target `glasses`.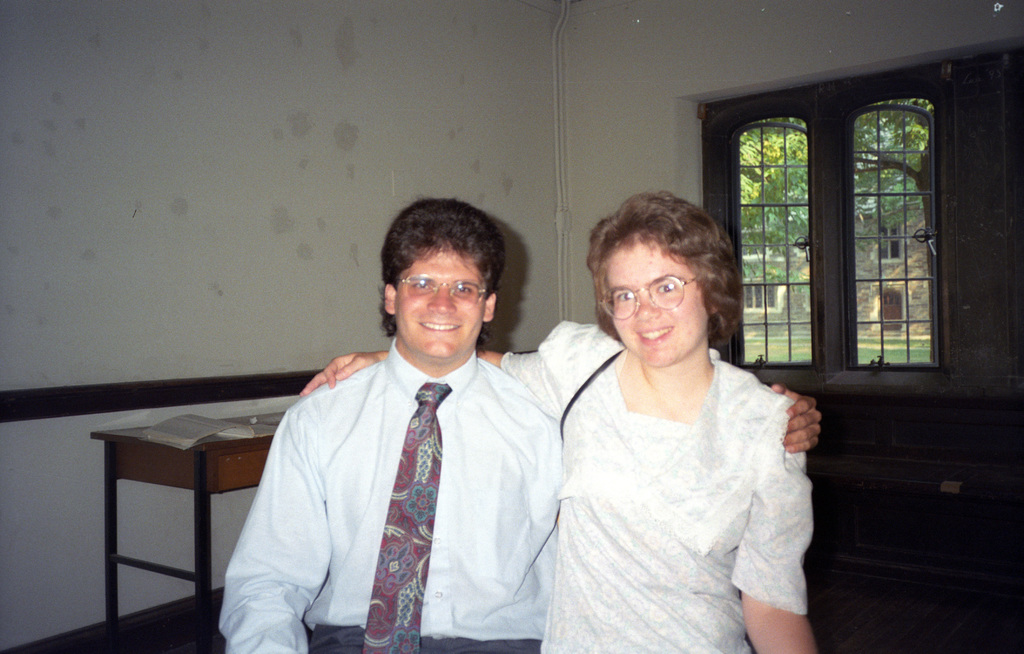
Target region: box(592, 279, 717, 322).
